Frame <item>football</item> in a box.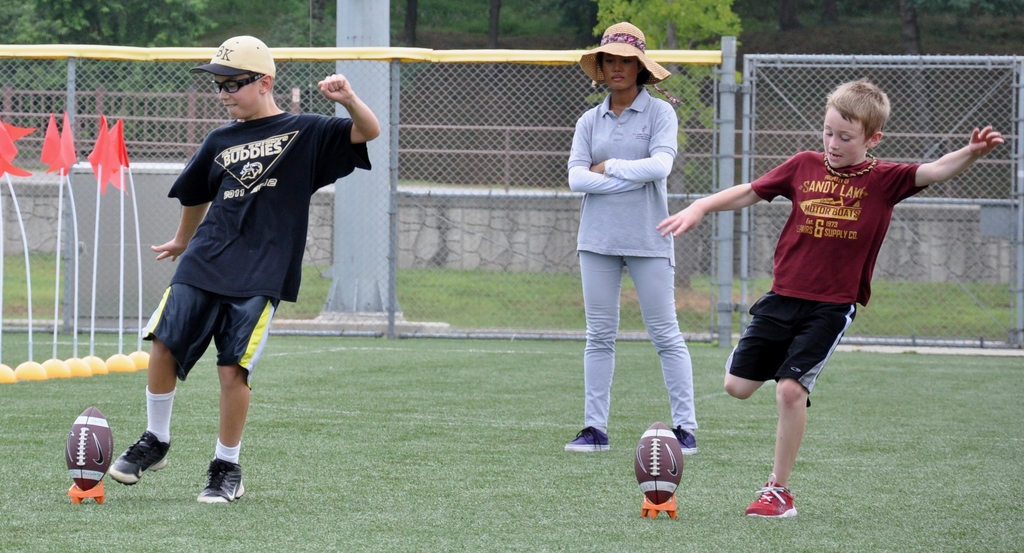
(62, 409, 117, 490).
